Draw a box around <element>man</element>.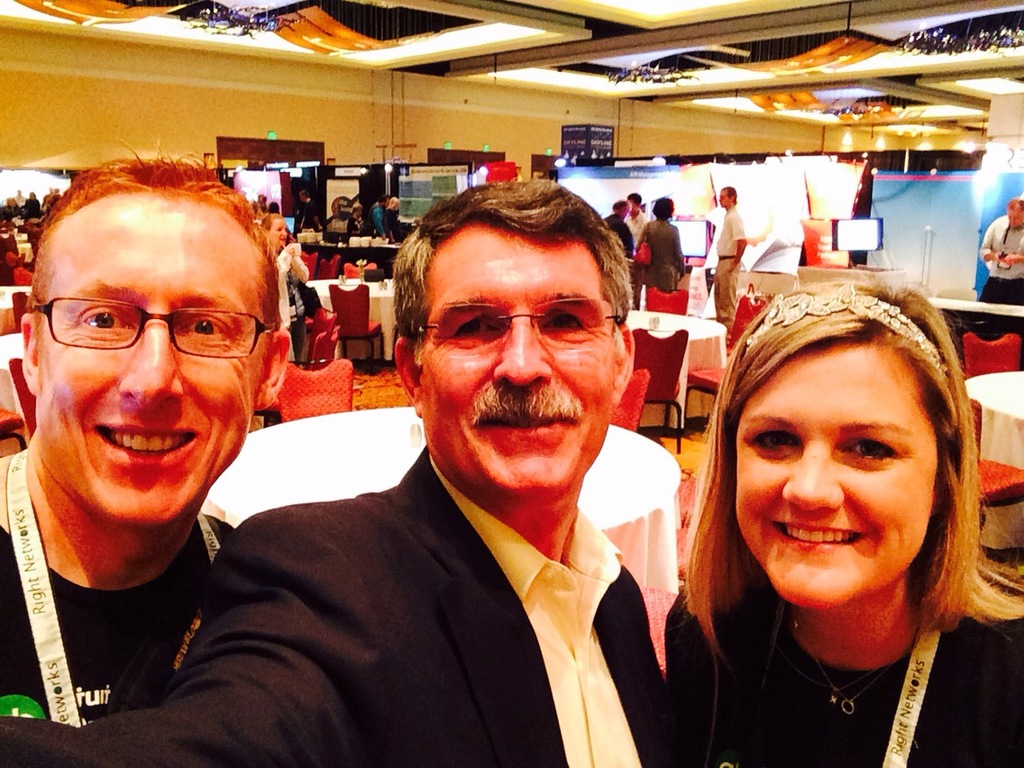
712 184 746 335.
